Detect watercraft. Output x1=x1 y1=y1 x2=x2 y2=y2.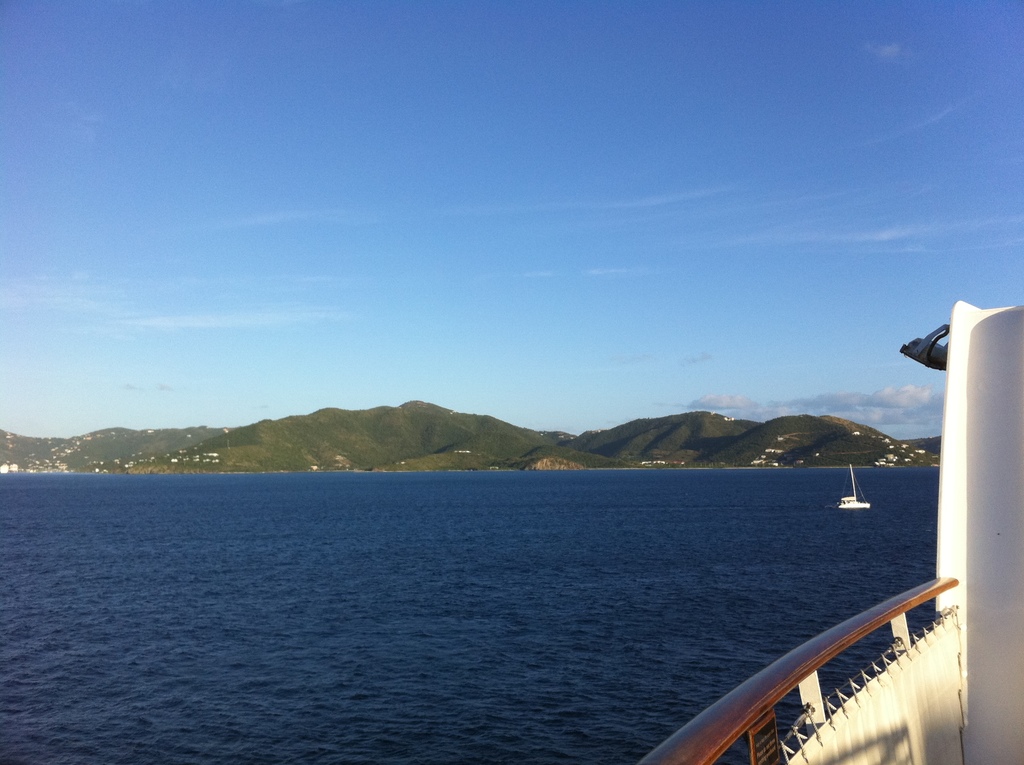
x1=638 y1=302 x2=1023 y2=764.
